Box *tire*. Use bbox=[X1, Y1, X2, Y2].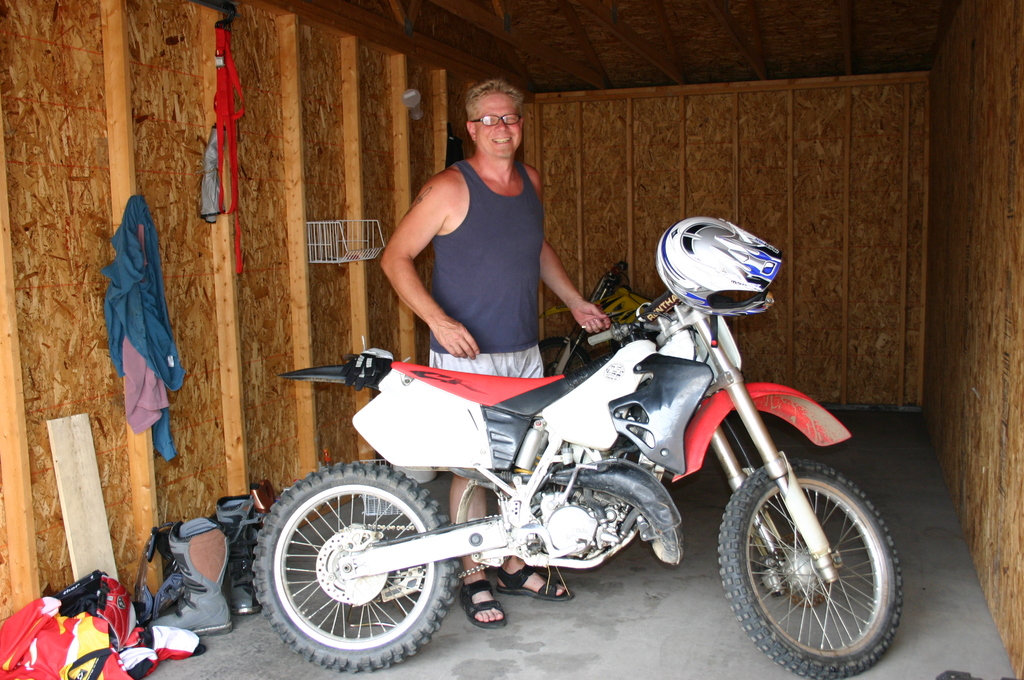
bbox=[737, 462, 907, 674].
